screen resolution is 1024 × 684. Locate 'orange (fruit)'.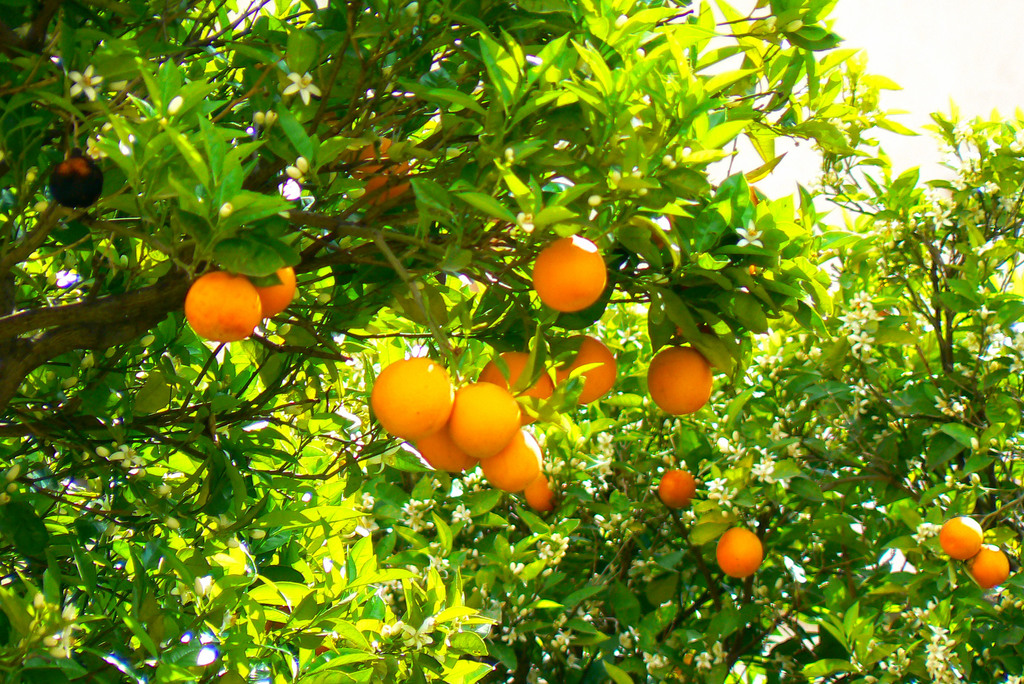
266, 262, 295, 305.
